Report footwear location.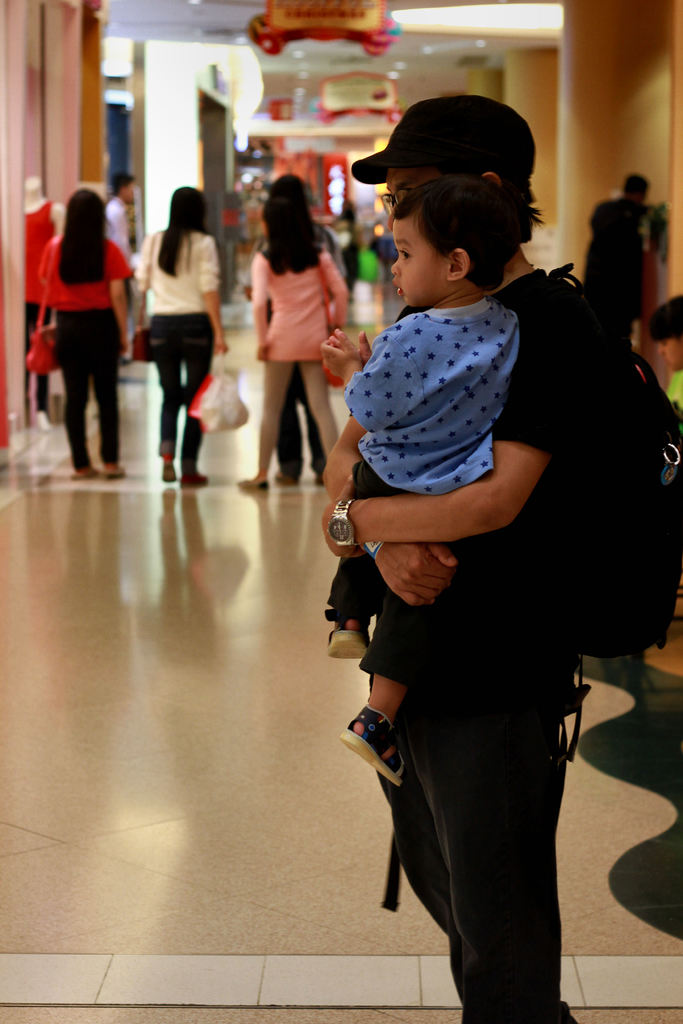
Report: (322,611,375,665).
